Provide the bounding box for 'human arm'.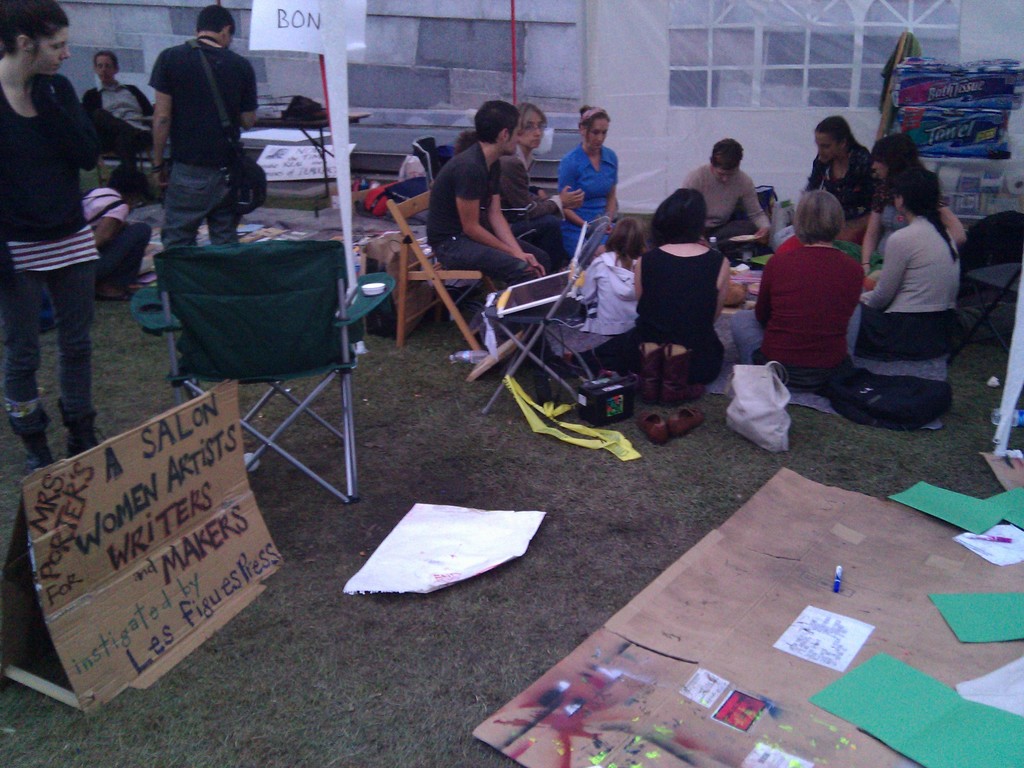
box=[863, 192, 883, 271].
